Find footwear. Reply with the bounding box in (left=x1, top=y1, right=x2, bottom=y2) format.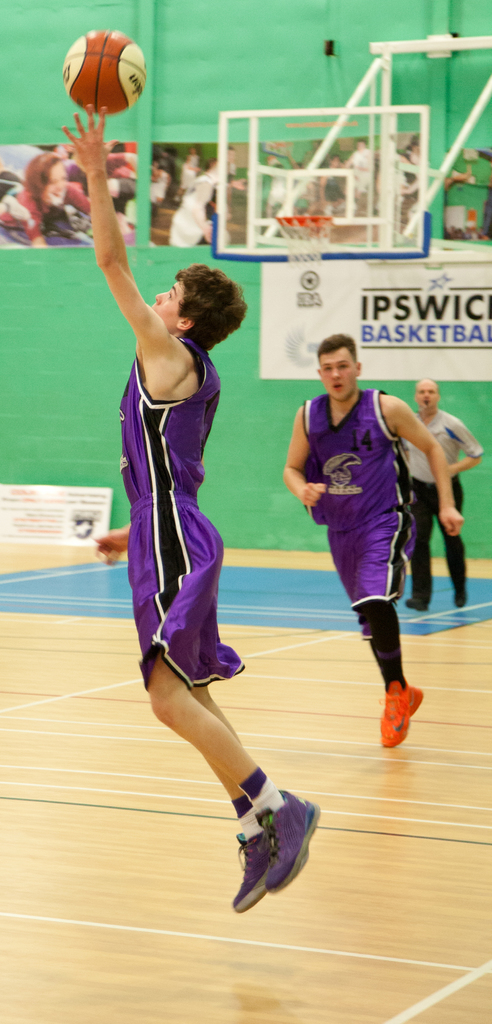
(left=402, top=585, right=433, bottom=612).
